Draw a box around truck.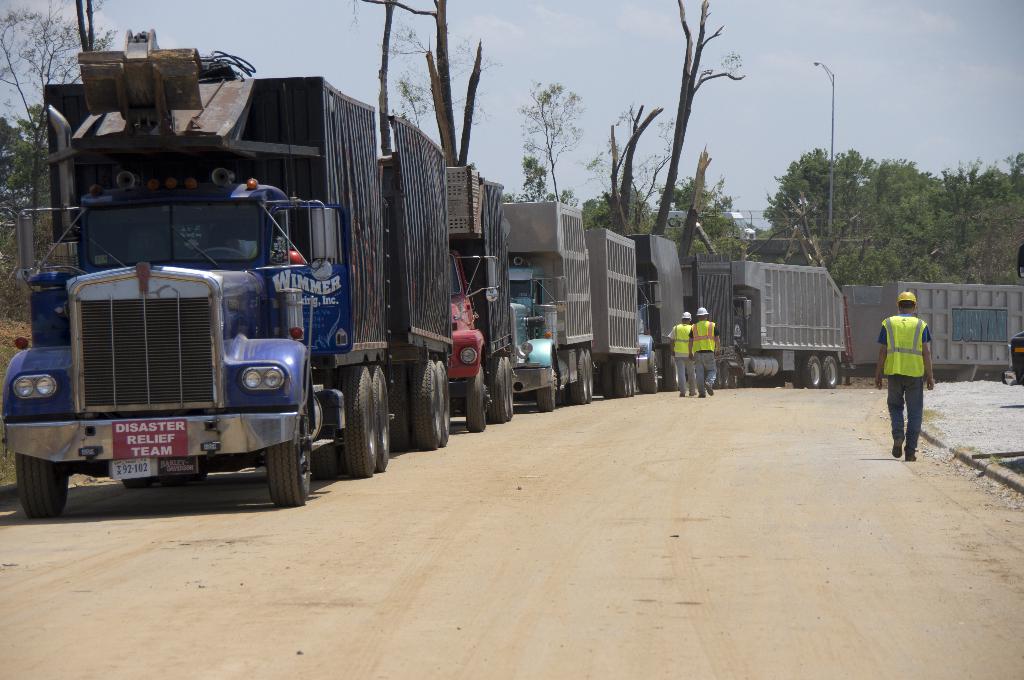
bbox(696, 250, 851, 393).
